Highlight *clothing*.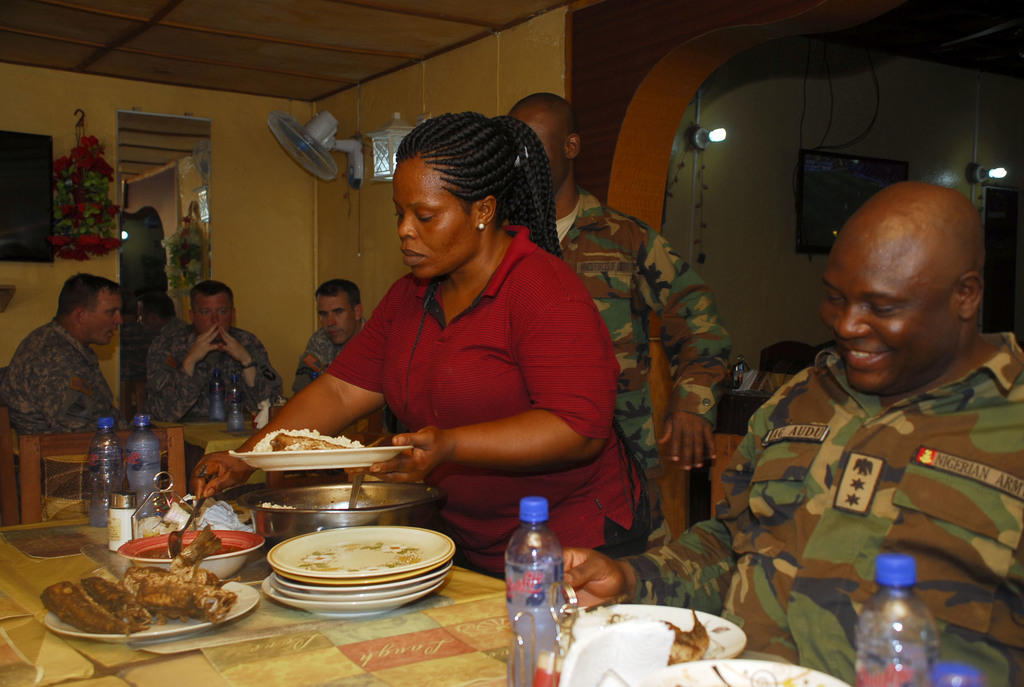
Highlighted region: bbox=[555, 182, 733, 549].
